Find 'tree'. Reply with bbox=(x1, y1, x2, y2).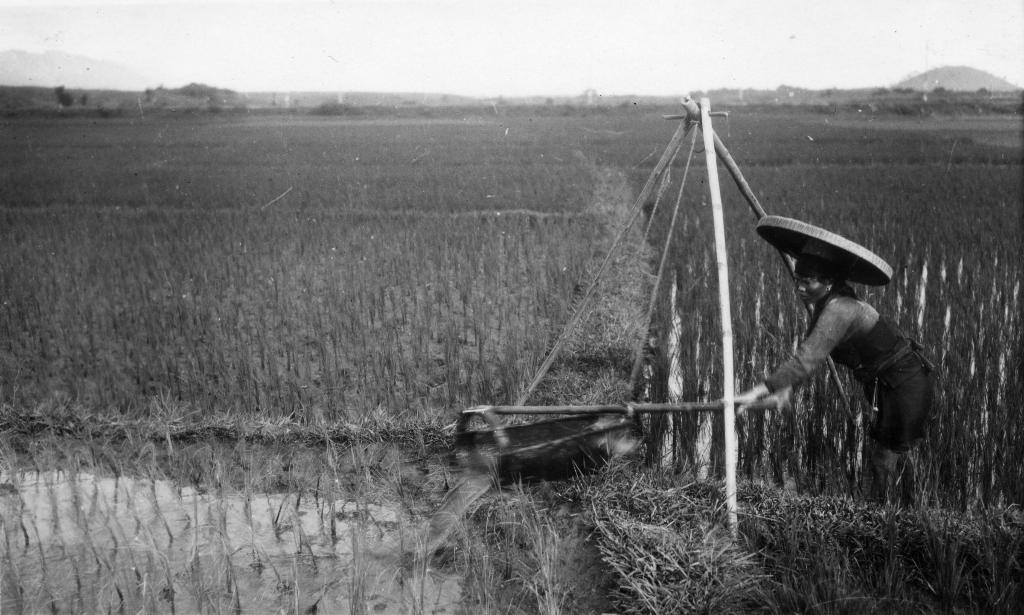
bbox=(54, 85, 73, 108).
